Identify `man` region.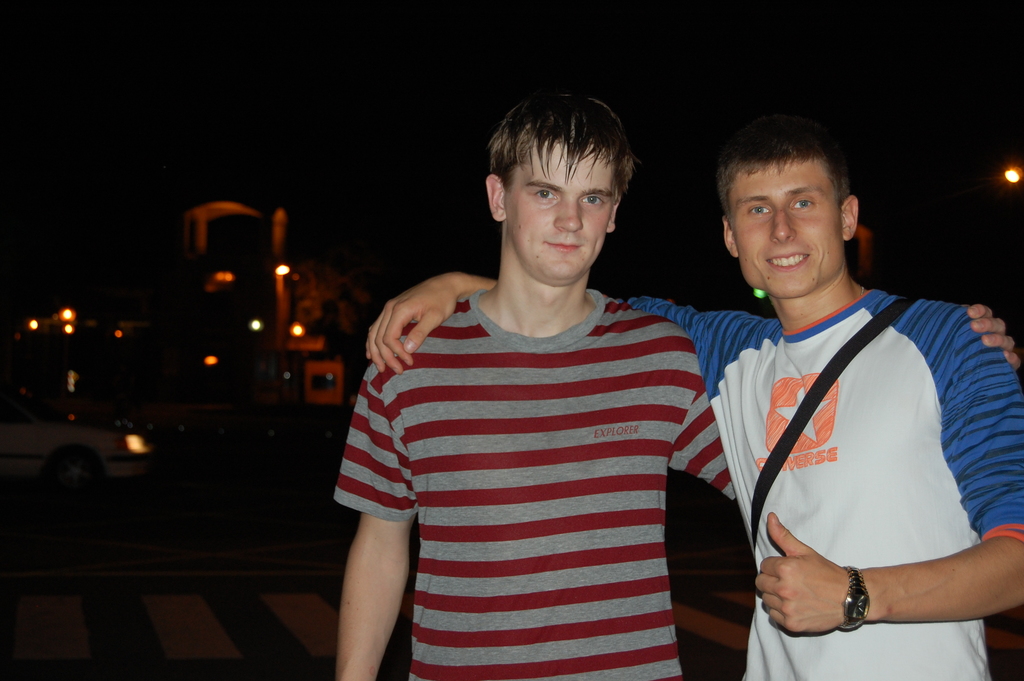
Region: <bbox>358, 126, 1018, 680</bbox>.
